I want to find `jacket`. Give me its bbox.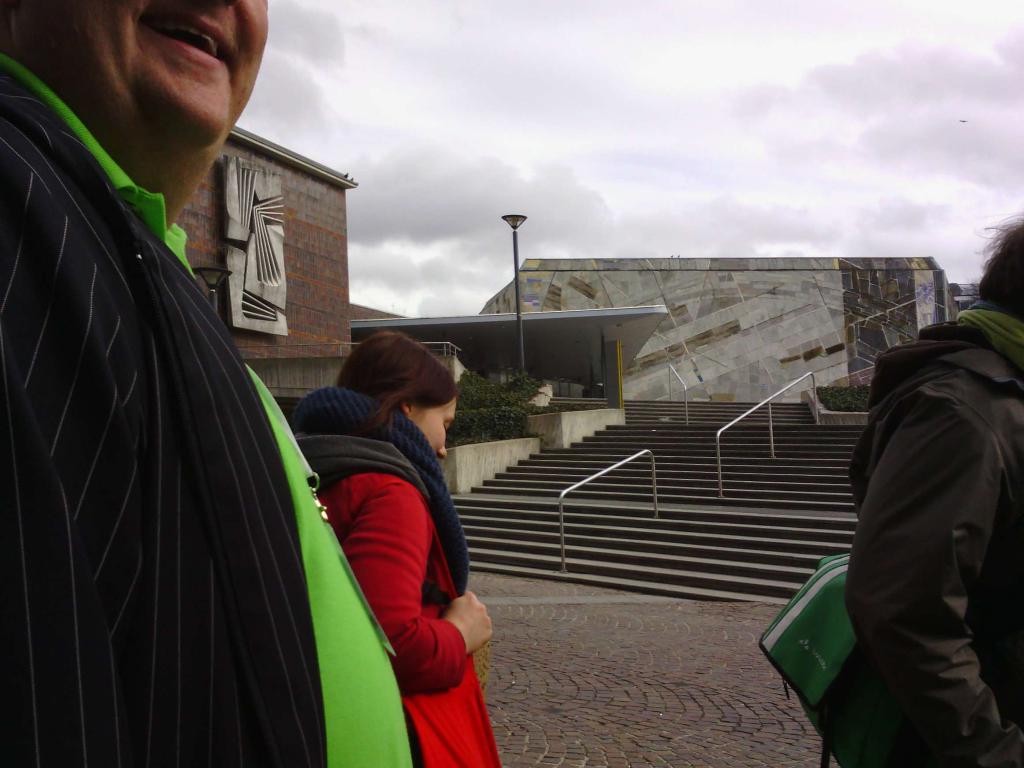
Rect(812, 290, 1014, 718).
